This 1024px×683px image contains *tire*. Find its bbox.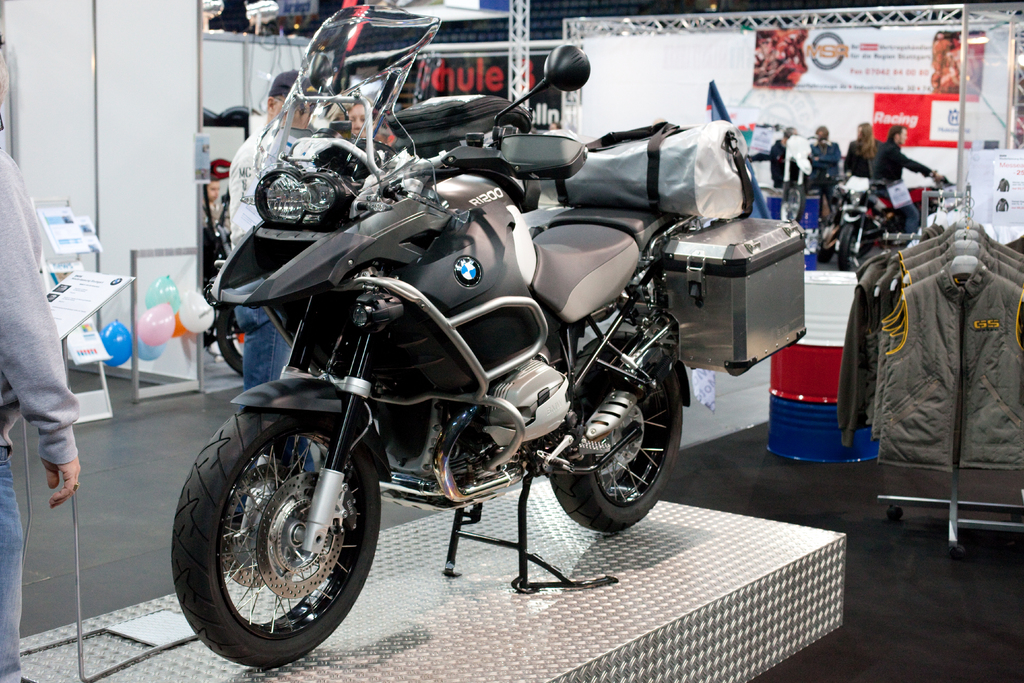
left=550, top=332, right=684, bottom=531.
